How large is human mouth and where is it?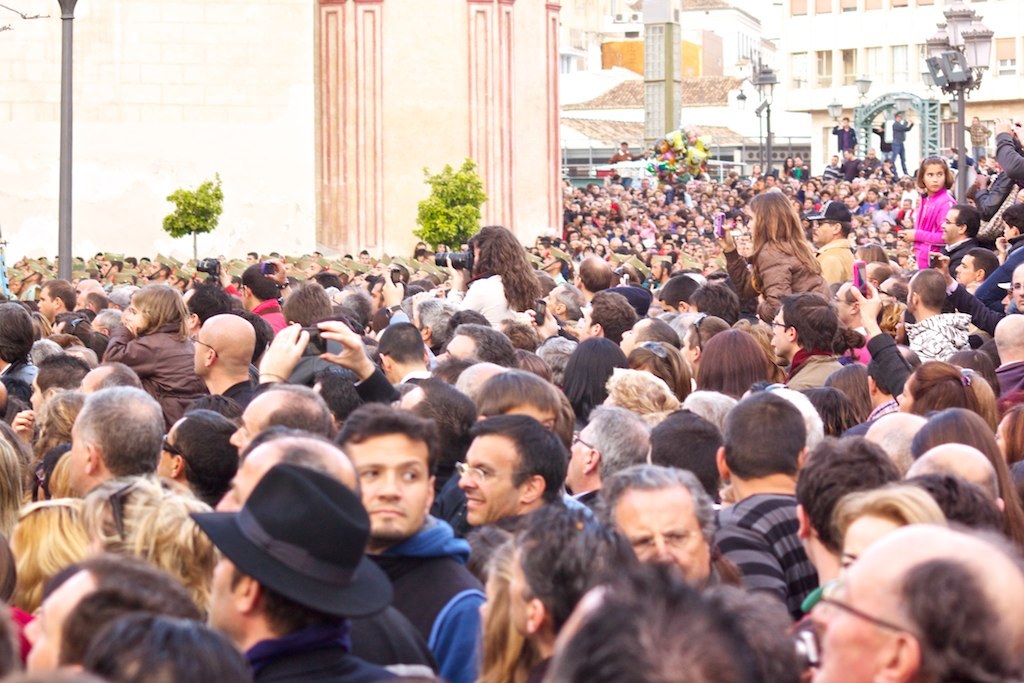
Bounding box: 369 509 404 515.
